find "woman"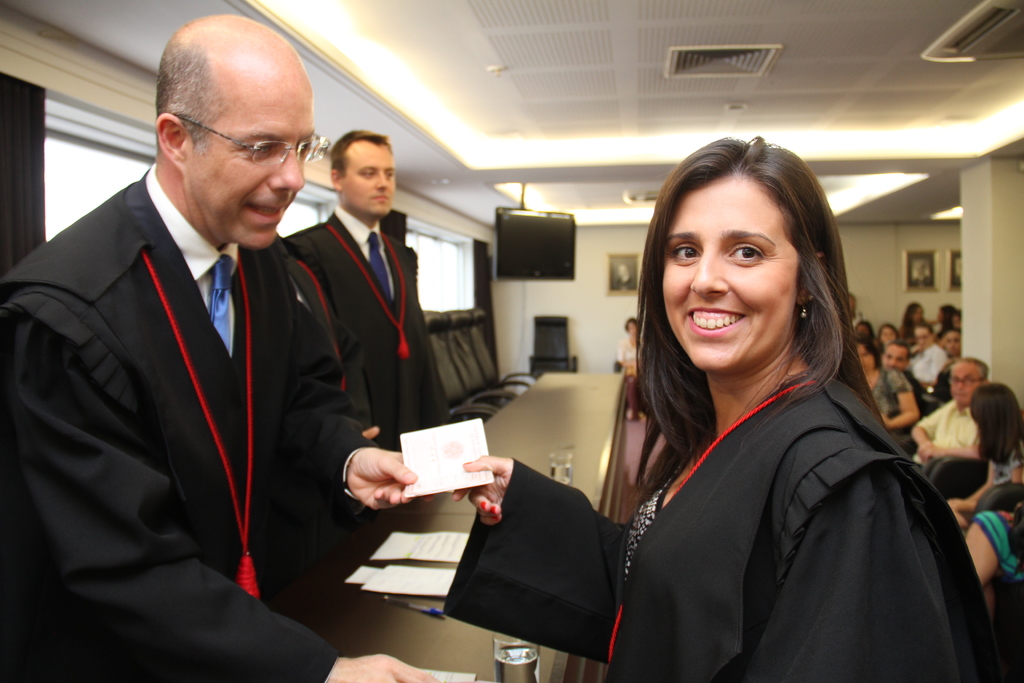
Rect(850, 336, 922, 449)
